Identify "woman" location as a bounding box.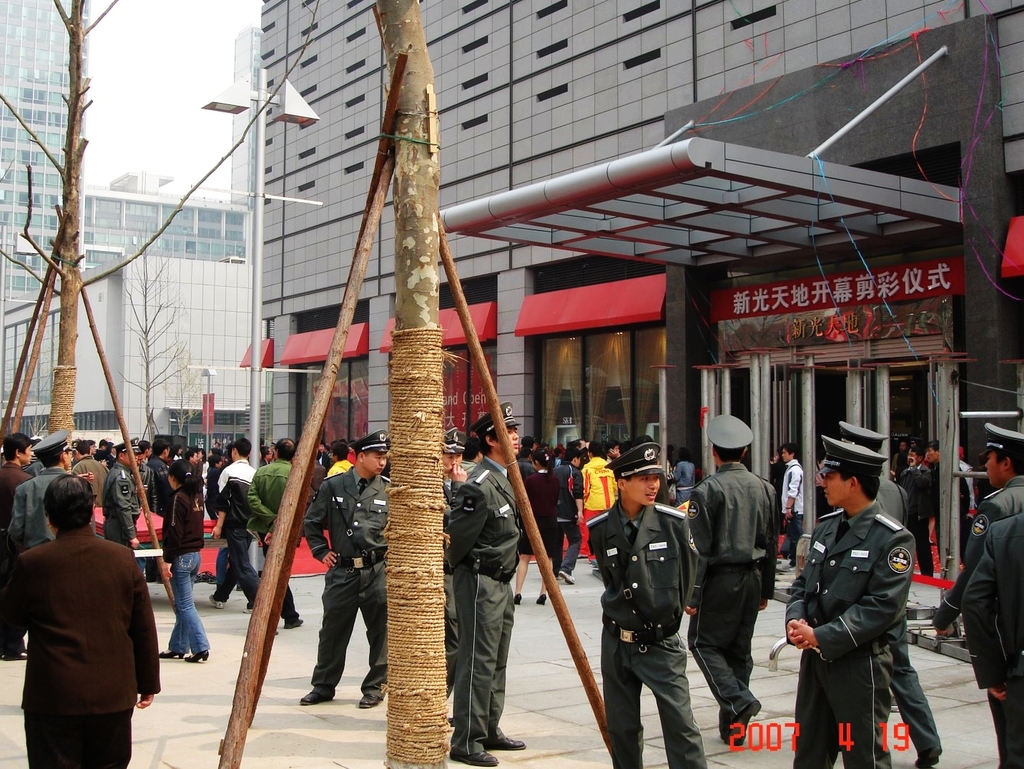
<bbox>14, 461, 169, 753</bbox>.
